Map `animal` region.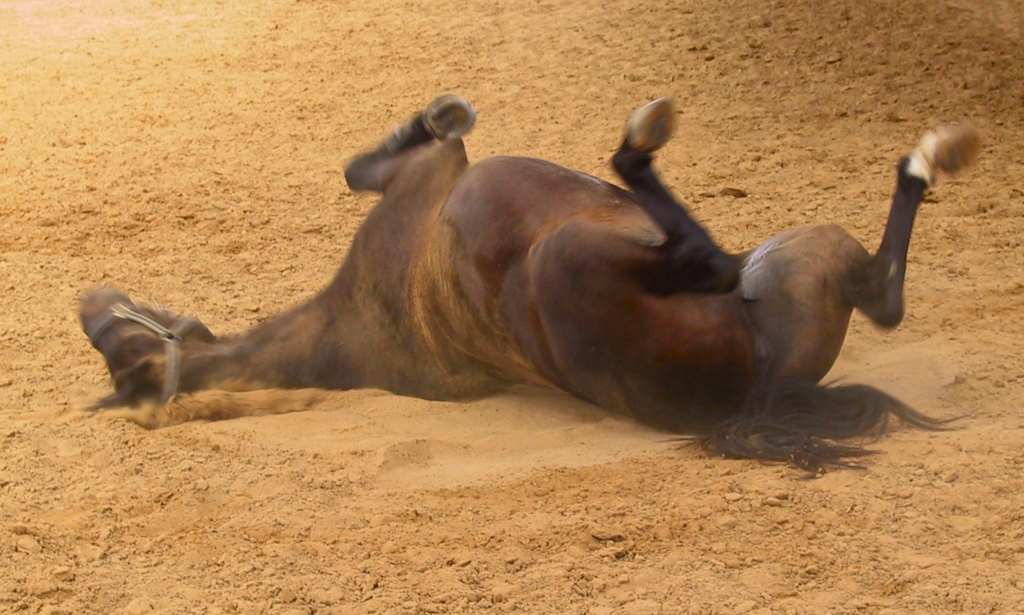
Mapped to (77, 94, 983, 498).
